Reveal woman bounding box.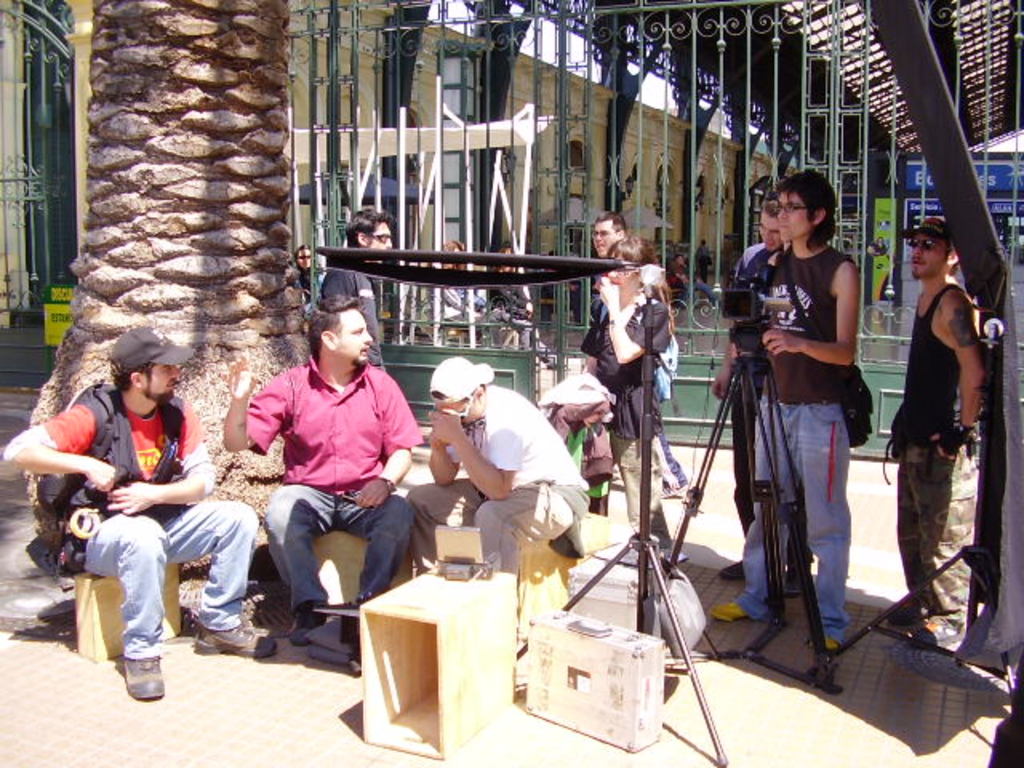
Revealed: [left=578, top=234, right=677, bottom=571].
